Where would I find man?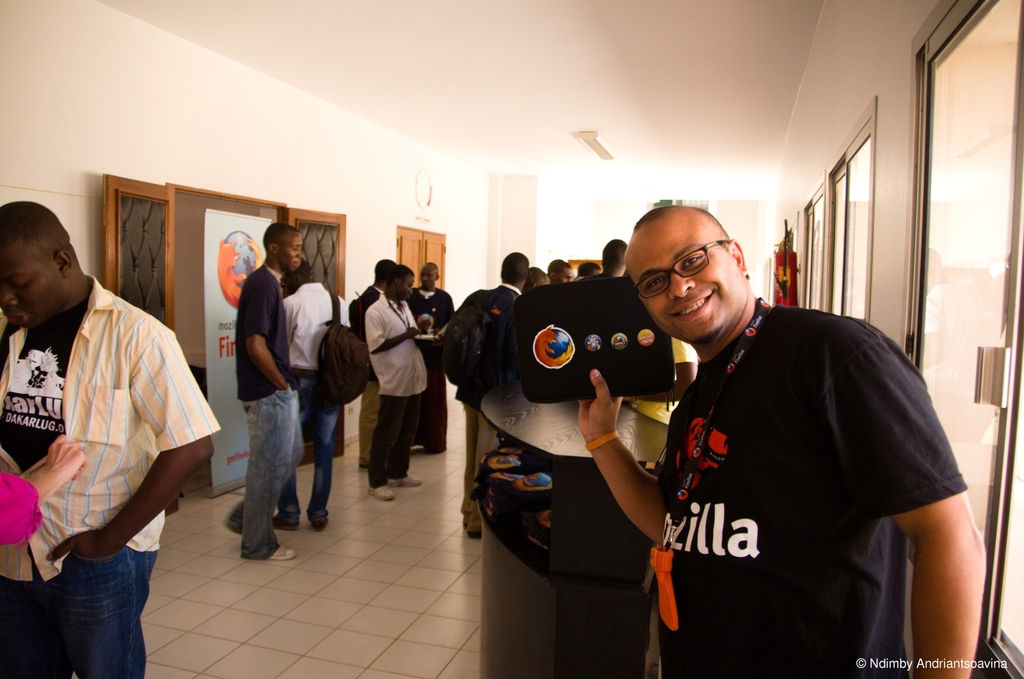
At {"left": 227, "top": 221, "right": 298, "bottom": 564}.
